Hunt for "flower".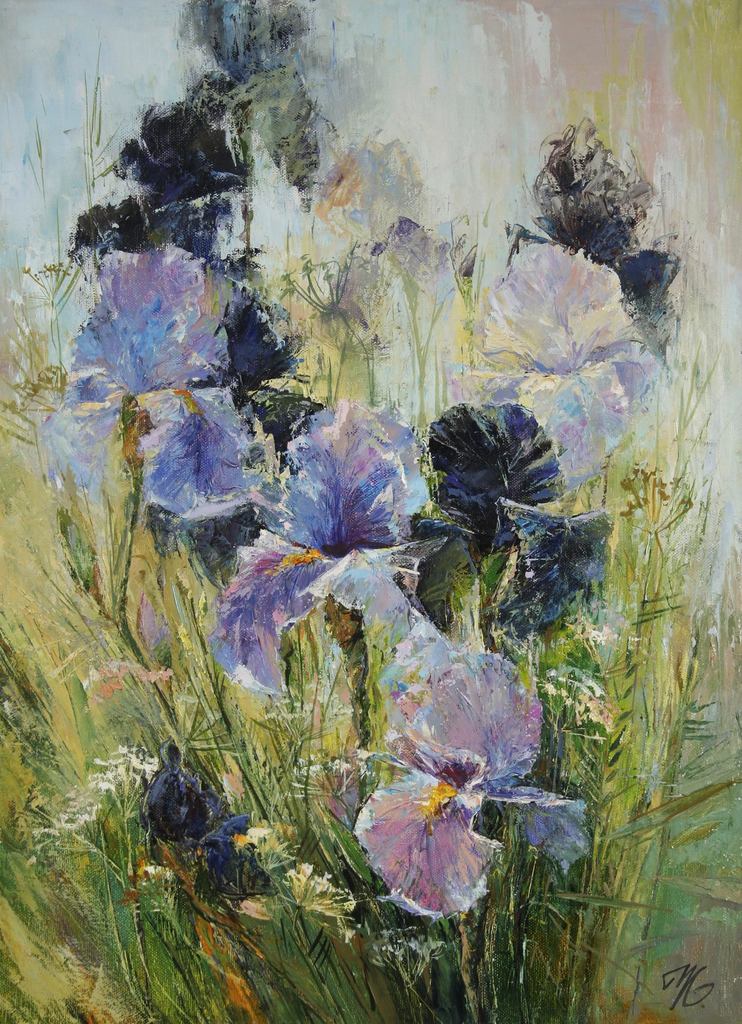
Hunted down at {"x1": 452, "y1": 250, "x2": 657, "y2": 533}.
